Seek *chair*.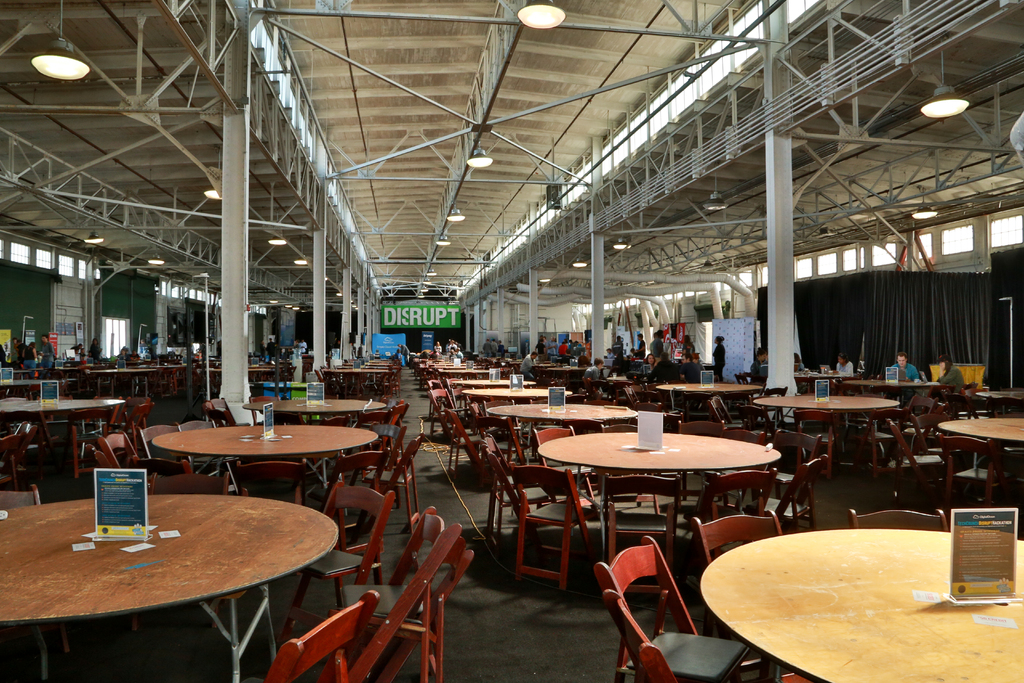
(left=757, top=458, right=822, bottom=548).
